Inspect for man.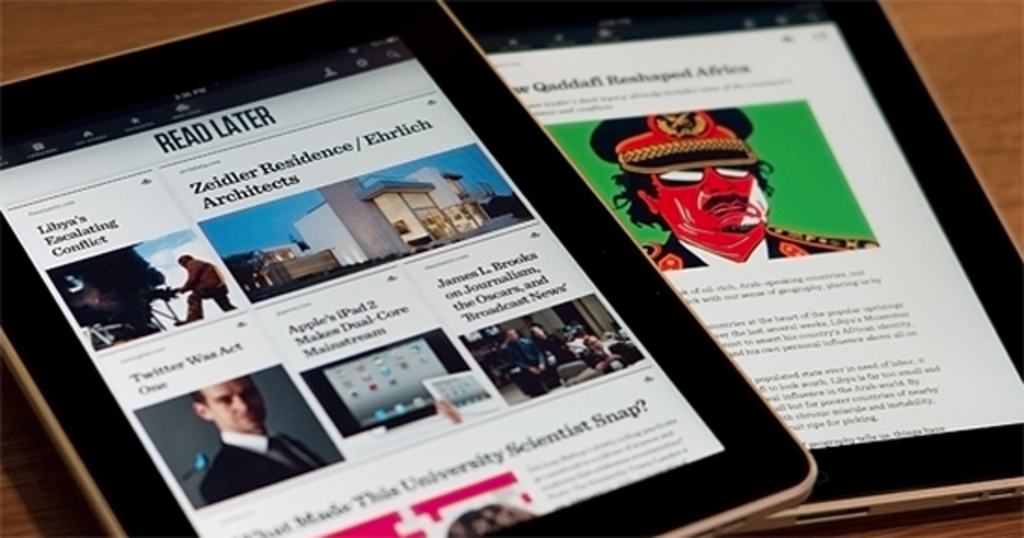
Inspection: bbox(507, 328, 562, 397).
